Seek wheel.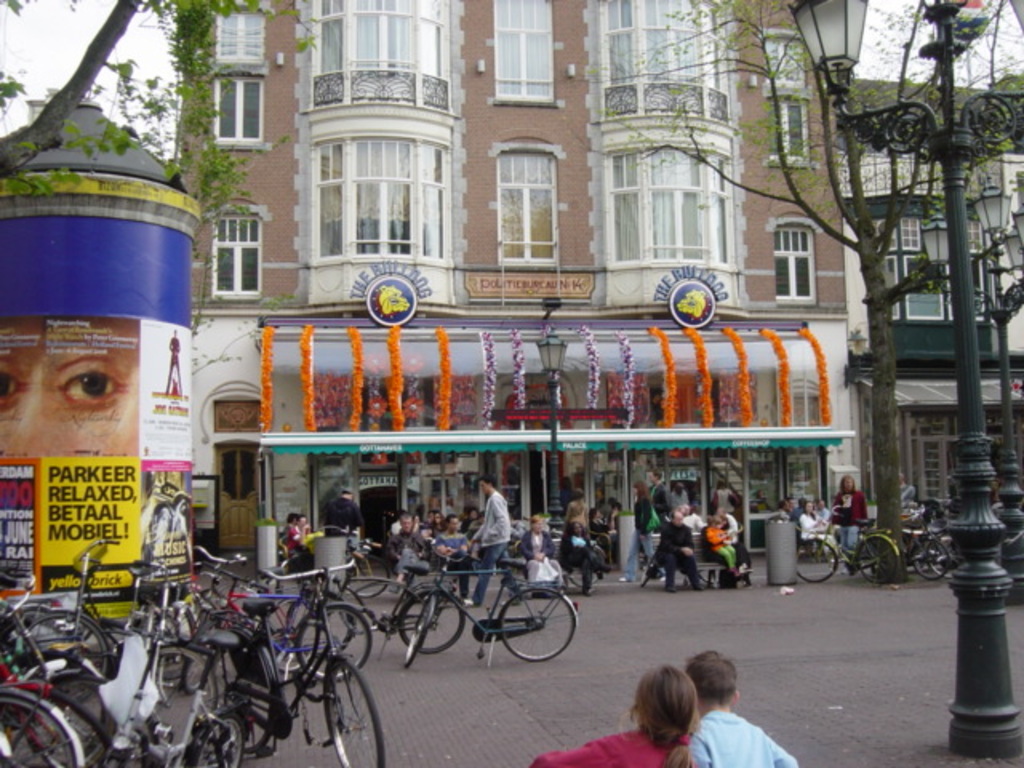
285,589,357,661.
